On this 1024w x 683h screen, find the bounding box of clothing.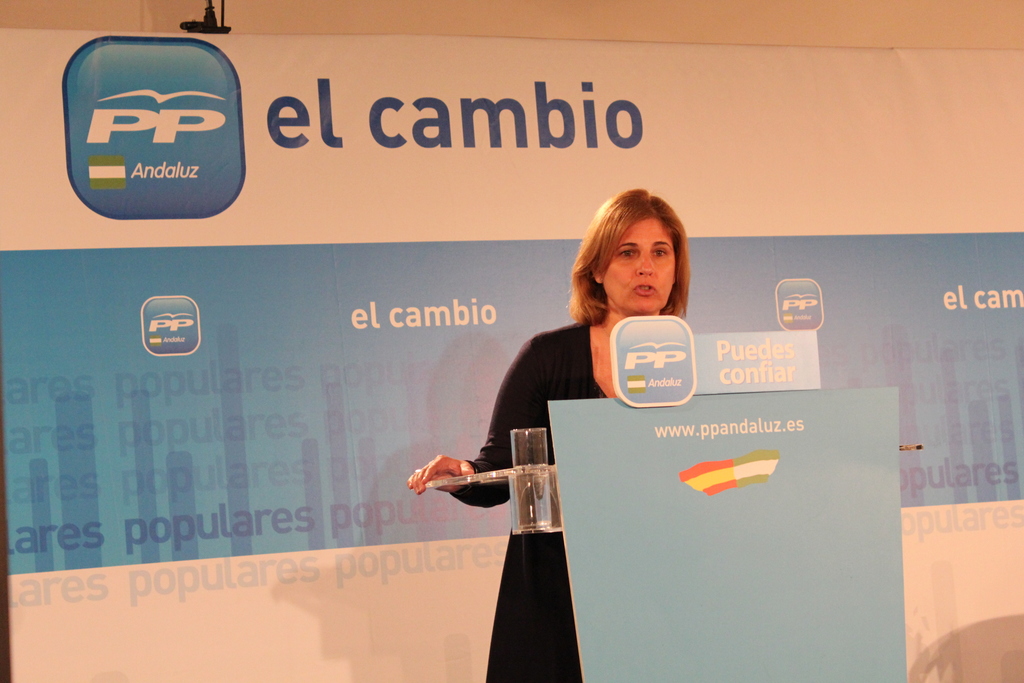
Bounding box: detection(448, 308, 608, 682).
